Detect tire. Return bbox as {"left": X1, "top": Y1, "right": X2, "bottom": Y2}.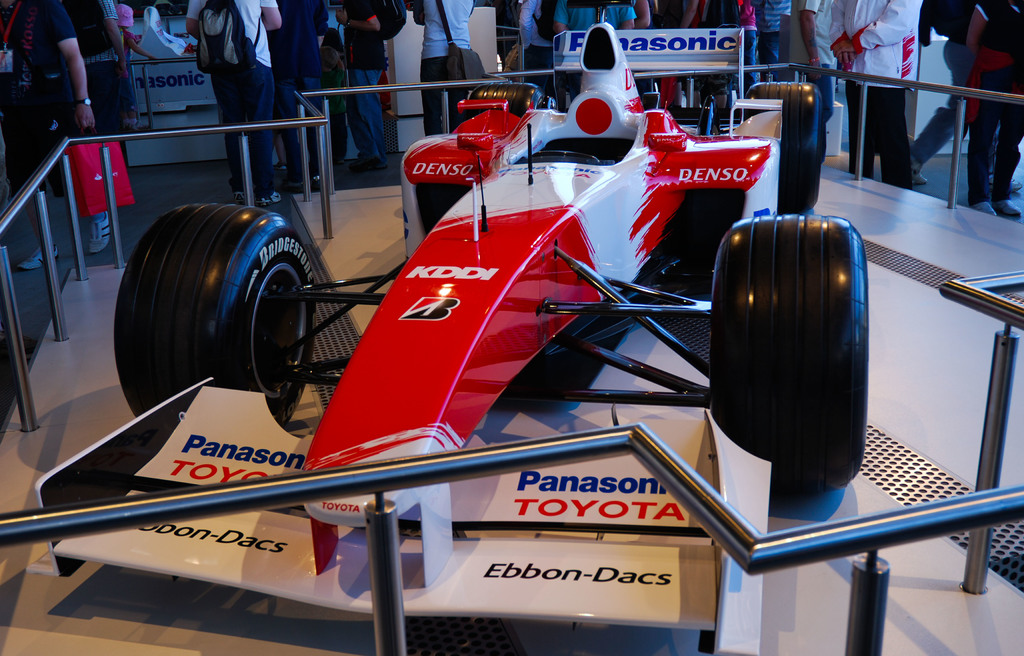
{"left": 708, "top": 210, "right": 867, "bottom": 493}.
